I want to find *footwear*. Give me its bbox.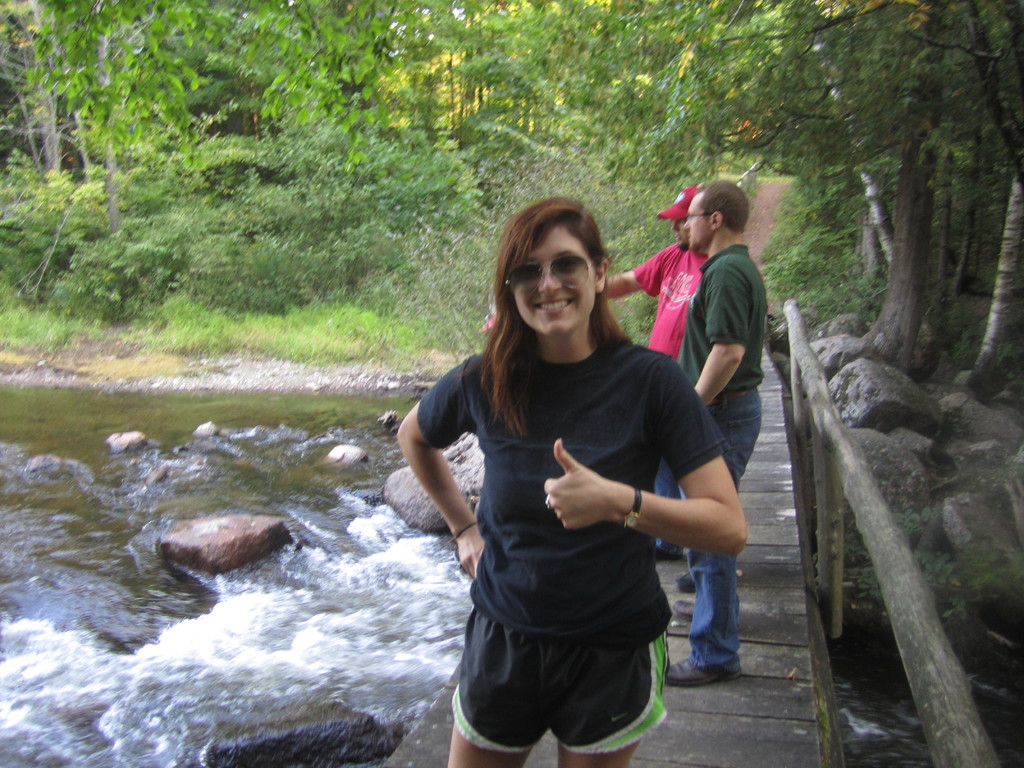
bbox(673, 598, 694, 626).
